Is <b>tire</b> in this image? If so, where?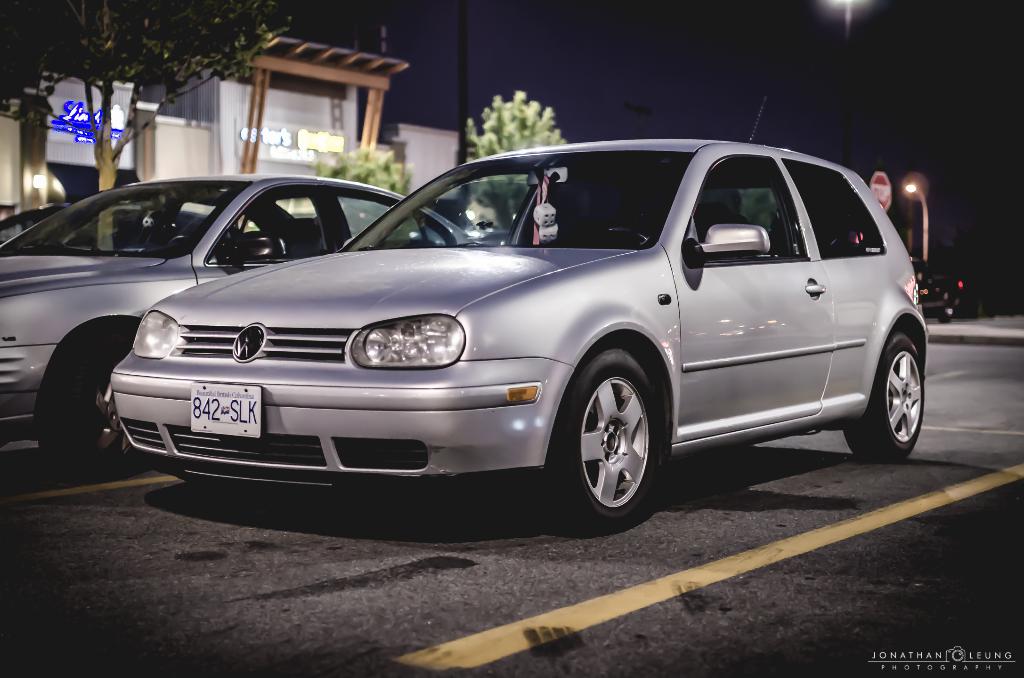
Yes, at [843, 334, 927, 462].
